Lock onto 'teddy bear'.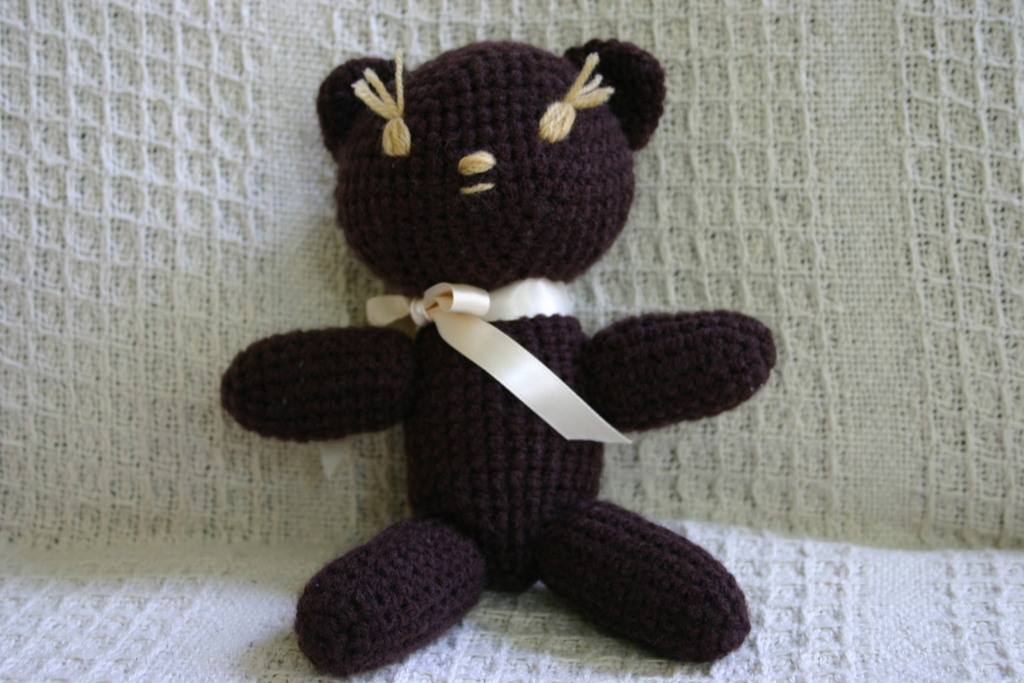
Locked: select_region(221, 38, 778, 674).
